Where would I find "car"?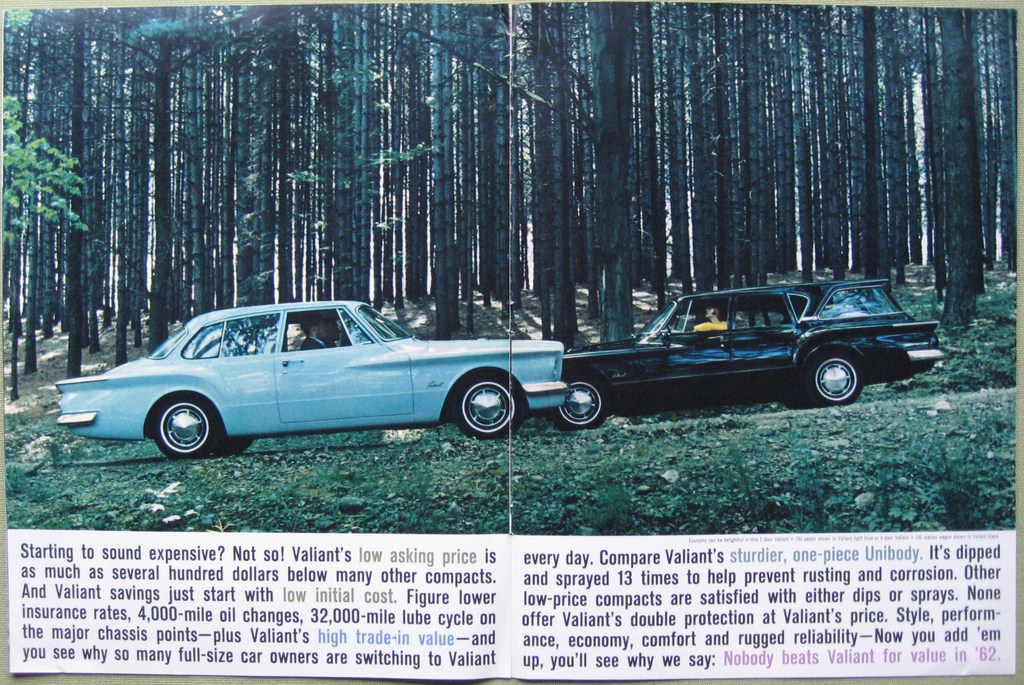
At <region>541, 275, 945, 431</region>.
